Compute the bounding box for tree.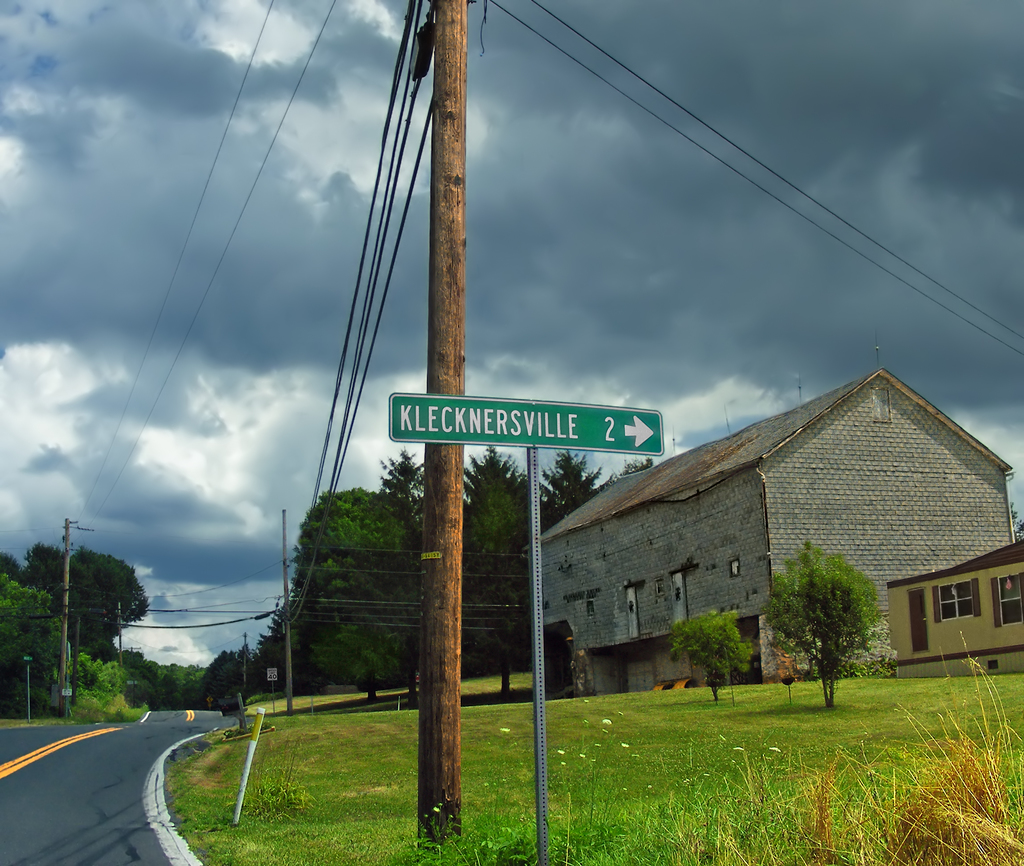
crop(661, 609, 756, 711).
